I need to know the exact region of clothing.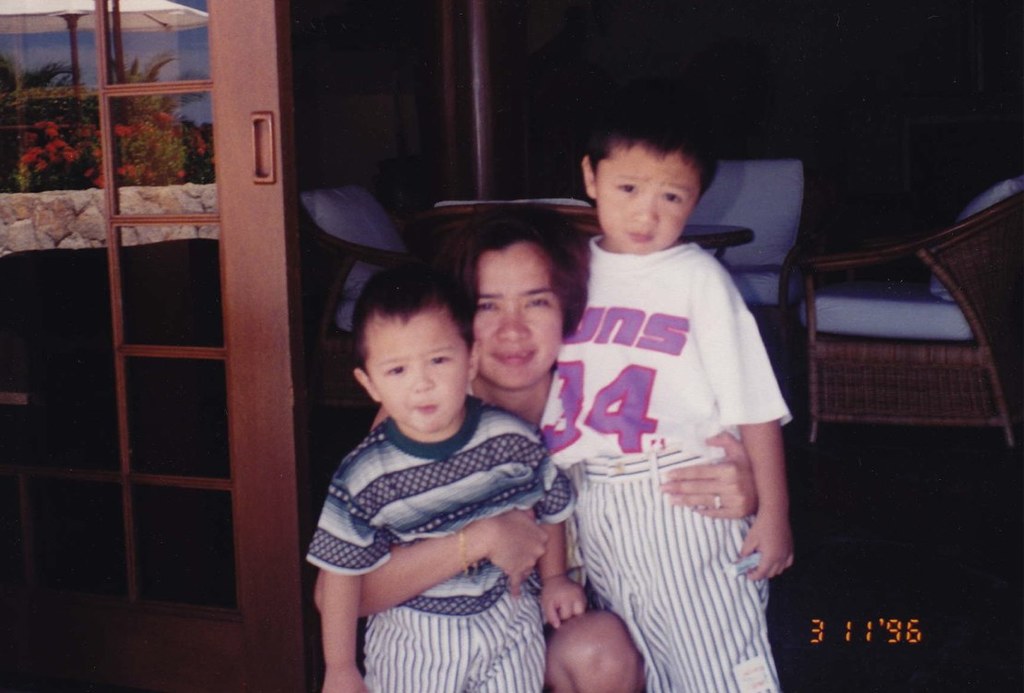
Region: 529 238 787 692.
